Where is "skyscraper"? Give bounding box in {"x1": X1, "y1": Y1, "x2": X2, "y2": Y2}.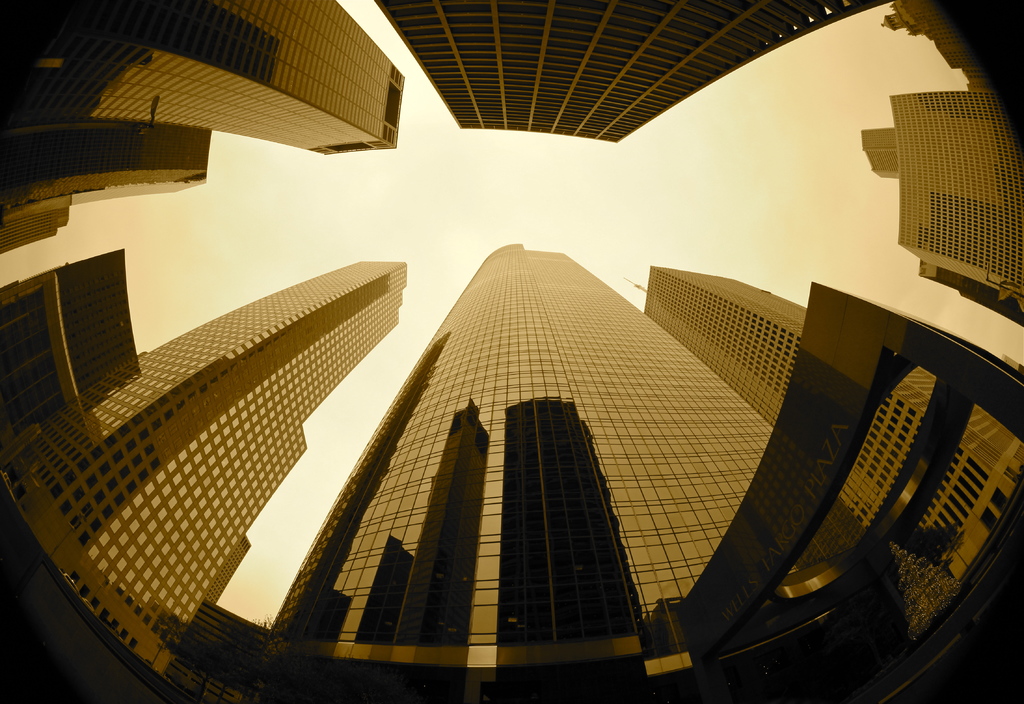
{"x1": 860, "y1": 129, "x2": 897, "y2": 180}.
